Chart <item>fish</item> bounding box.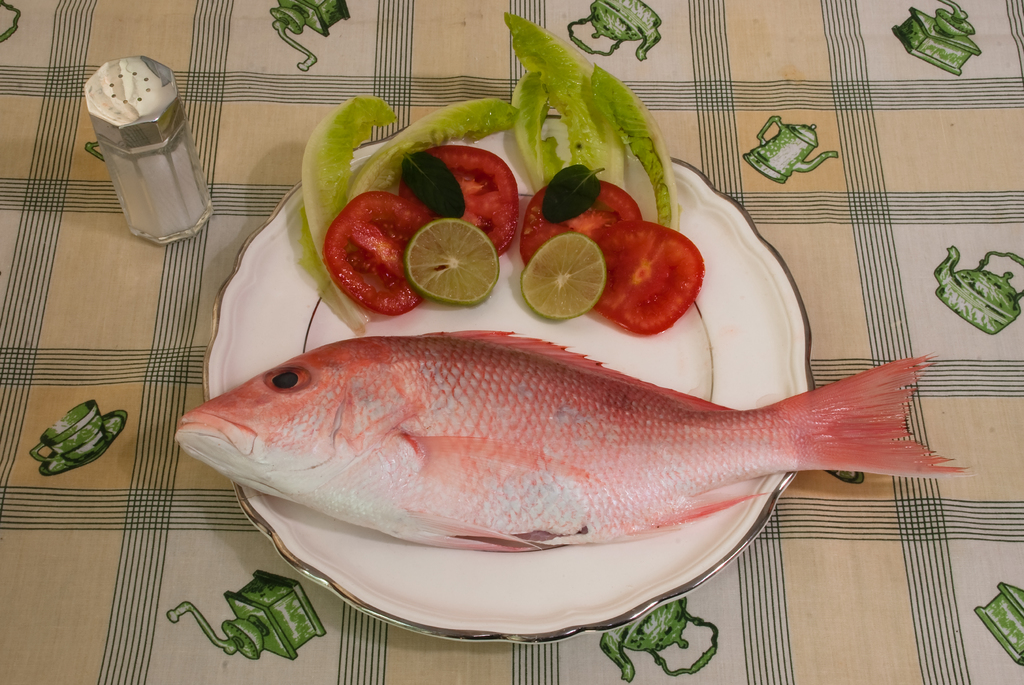
Charted: (198,305,938,625).
